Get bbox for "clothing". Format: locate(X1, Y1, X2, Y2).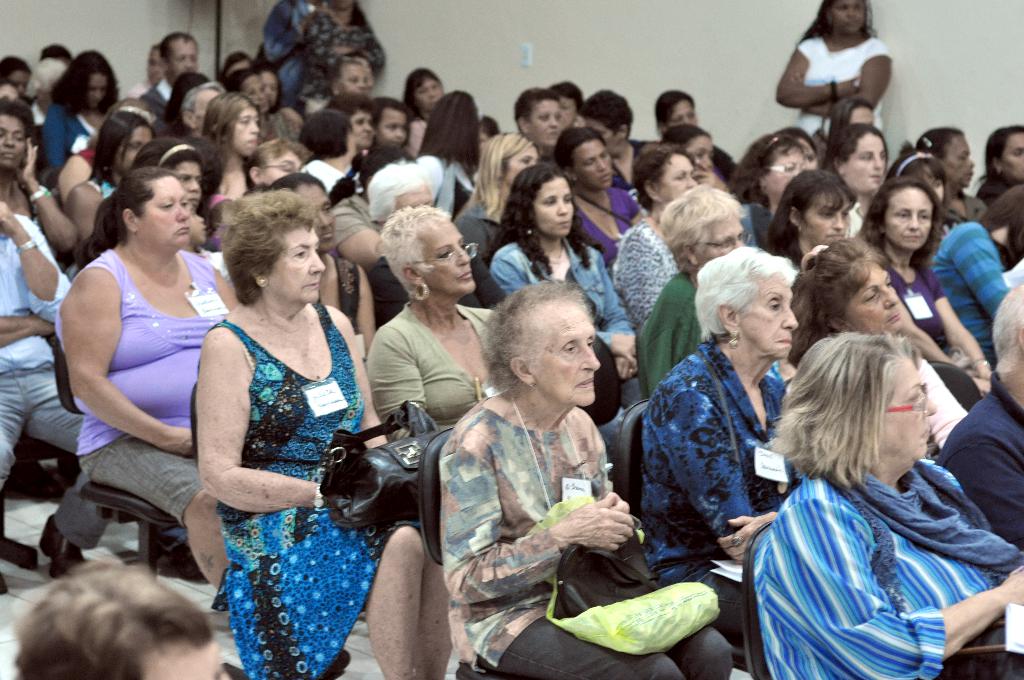
locate(603, 218, 689, 312).
